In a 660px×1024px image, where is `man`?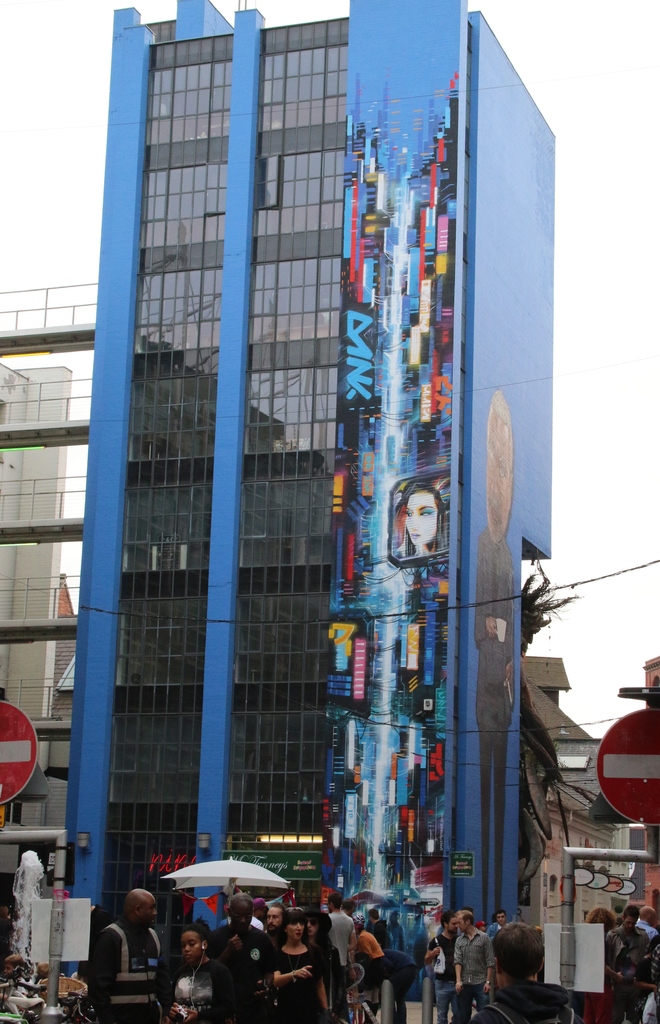
<box>85,883,167,1023</box>.
